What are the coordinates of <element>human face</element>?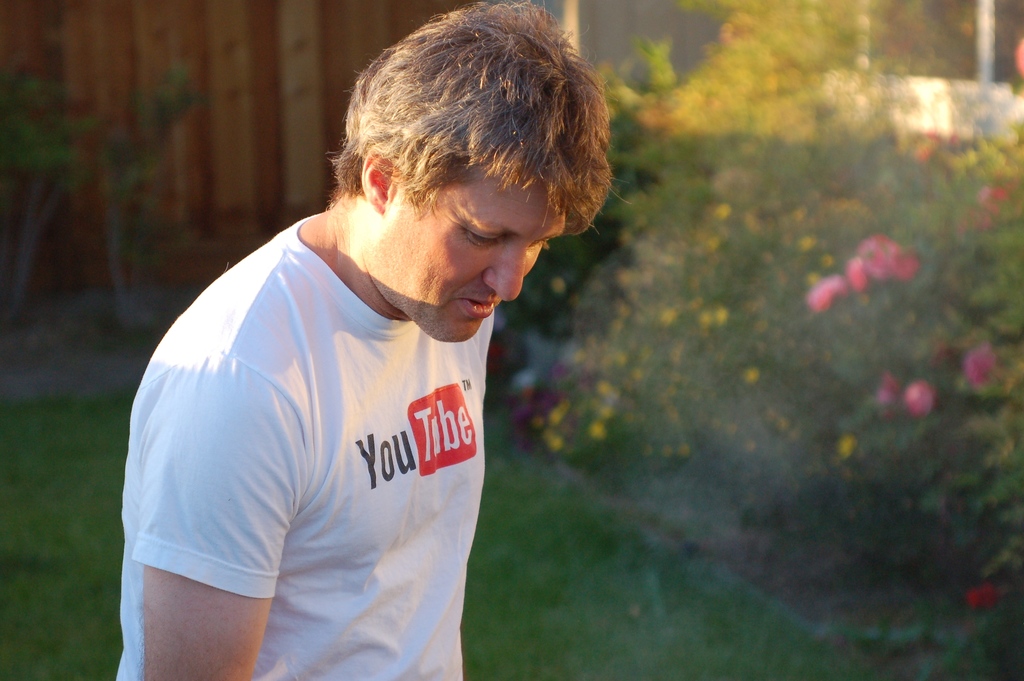
[372,119,576,347].
